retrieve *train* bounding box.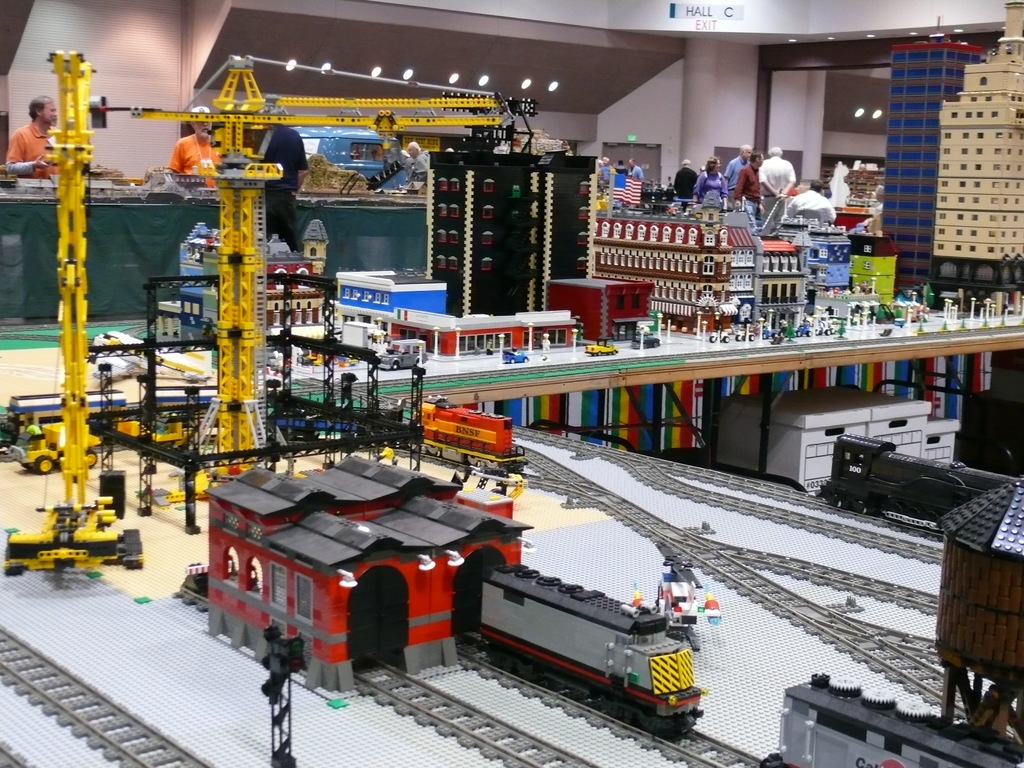
Bounding box: [left=771, top=676, right=1023, bottom=767].
